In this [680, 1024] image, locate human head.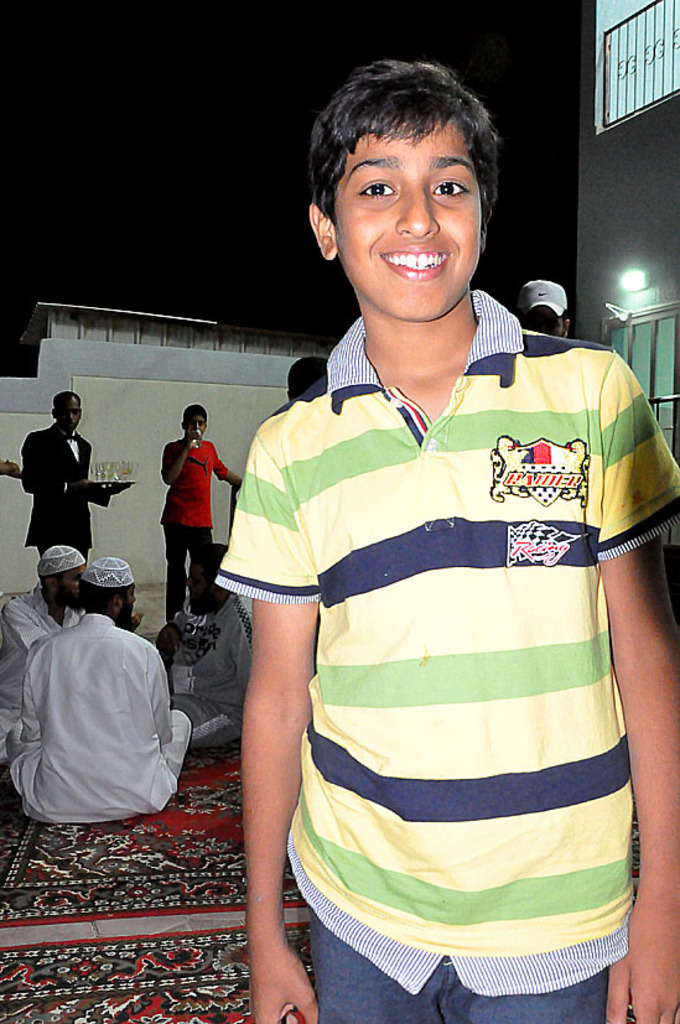
Bounding box: bbox(306, 35, 525, 321).
